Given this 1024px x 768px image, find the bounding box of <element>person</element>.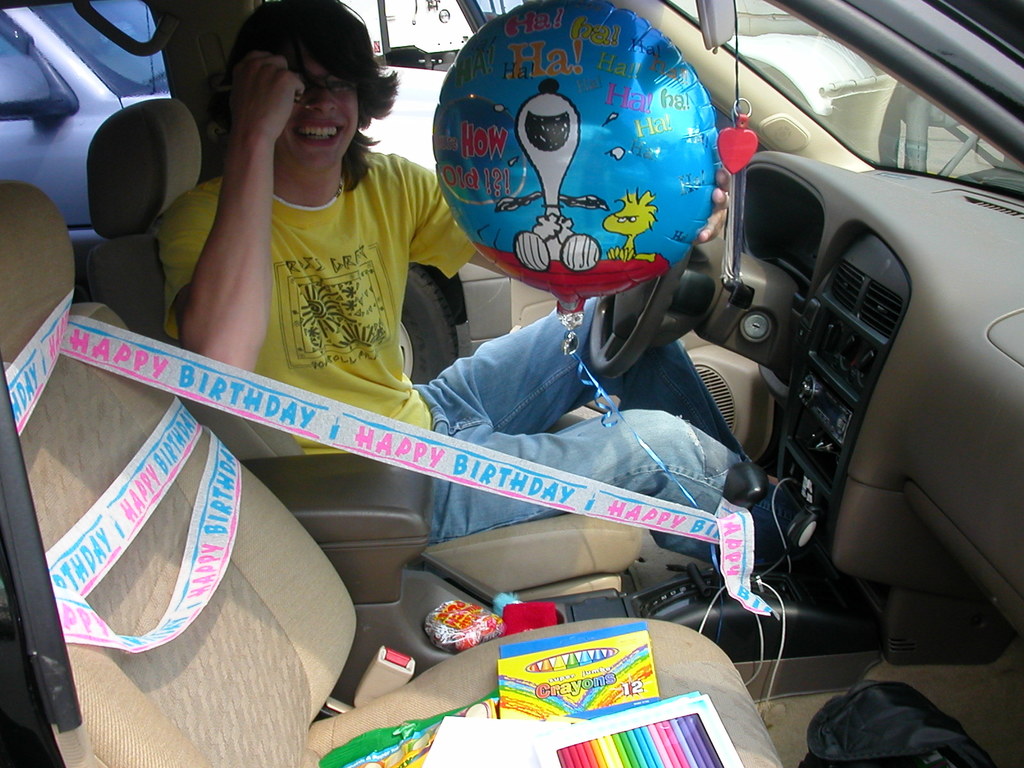
left=152, top=0, right=780, bottom=550.
